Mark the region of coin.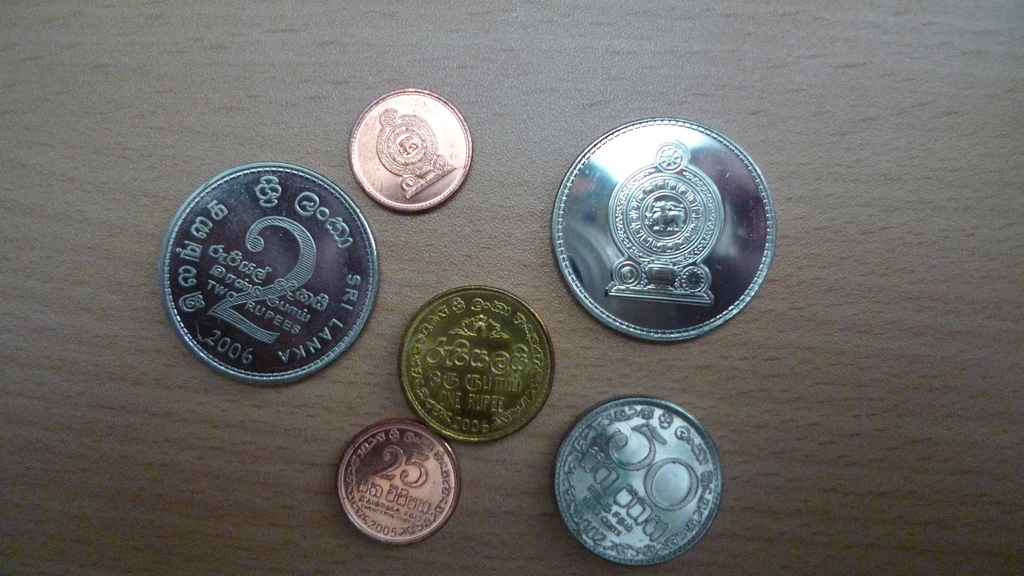
Region: [548, 117, 779, 342].
